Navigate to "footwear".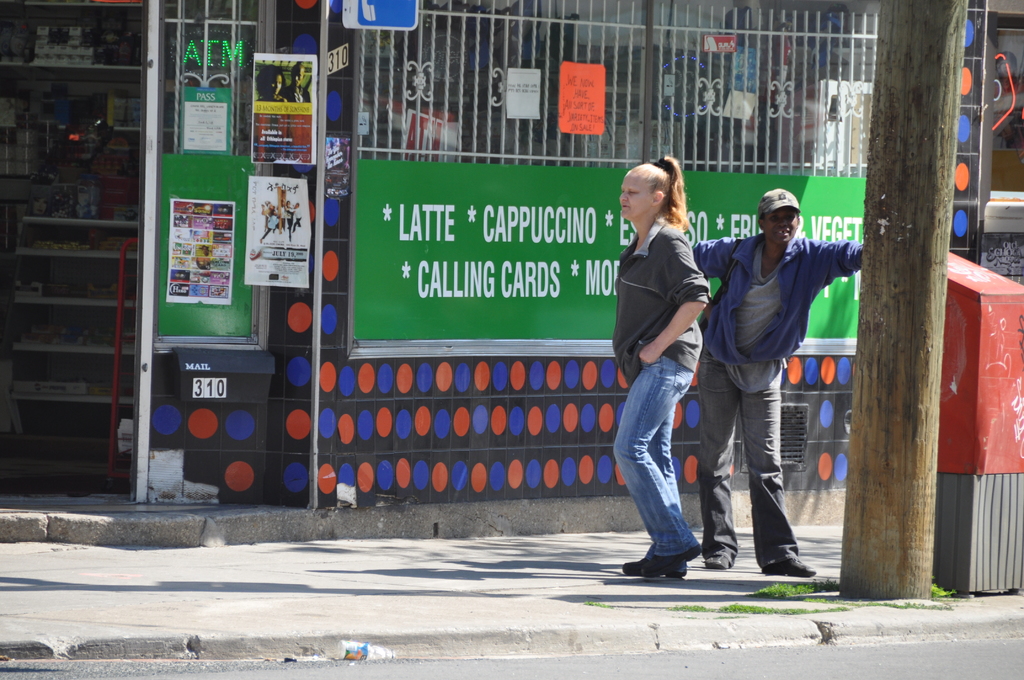
Navigation target: bbox=[761, 555, 817, 578].
